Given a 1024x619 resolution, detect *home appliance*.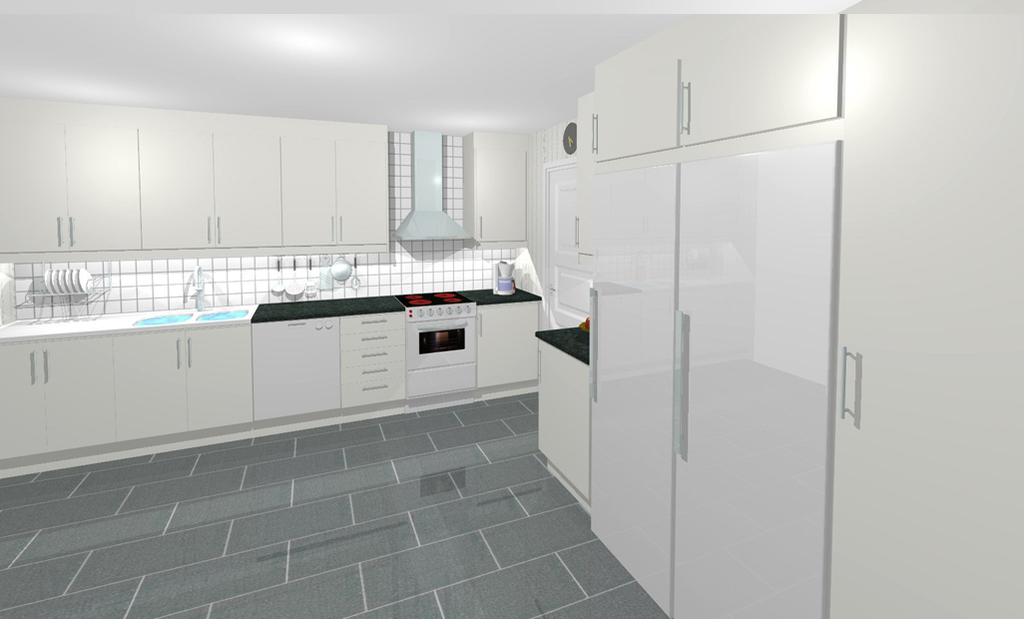
{"left": 348, "top": 282, "right": 523, "bottom": 390}.
